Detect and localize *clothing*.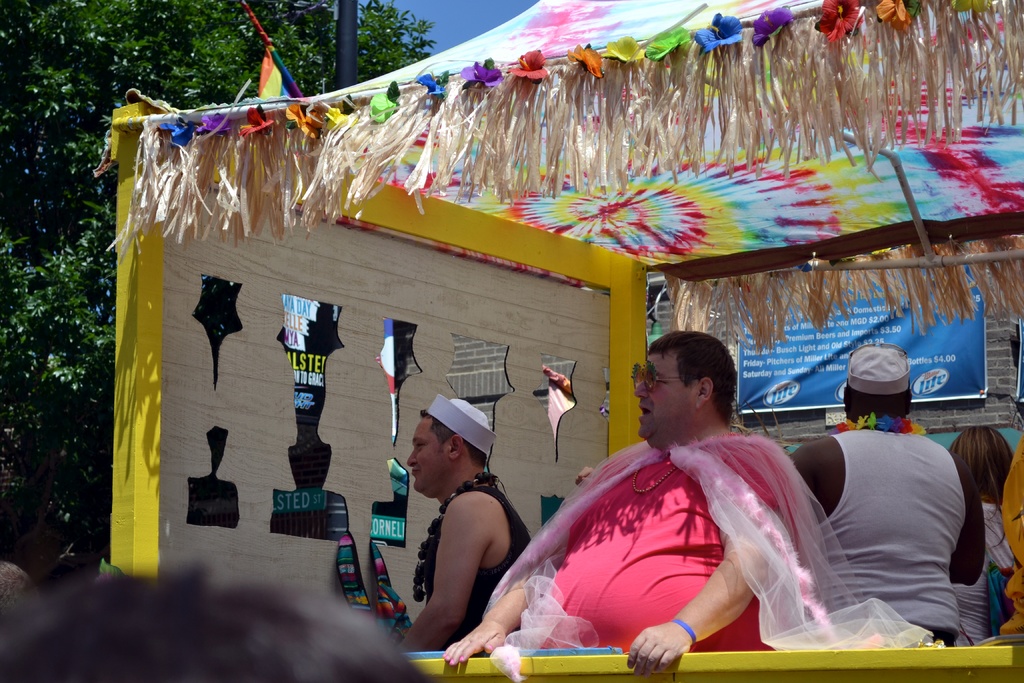
Localized at bbox=[415, 479, 529, 667].
